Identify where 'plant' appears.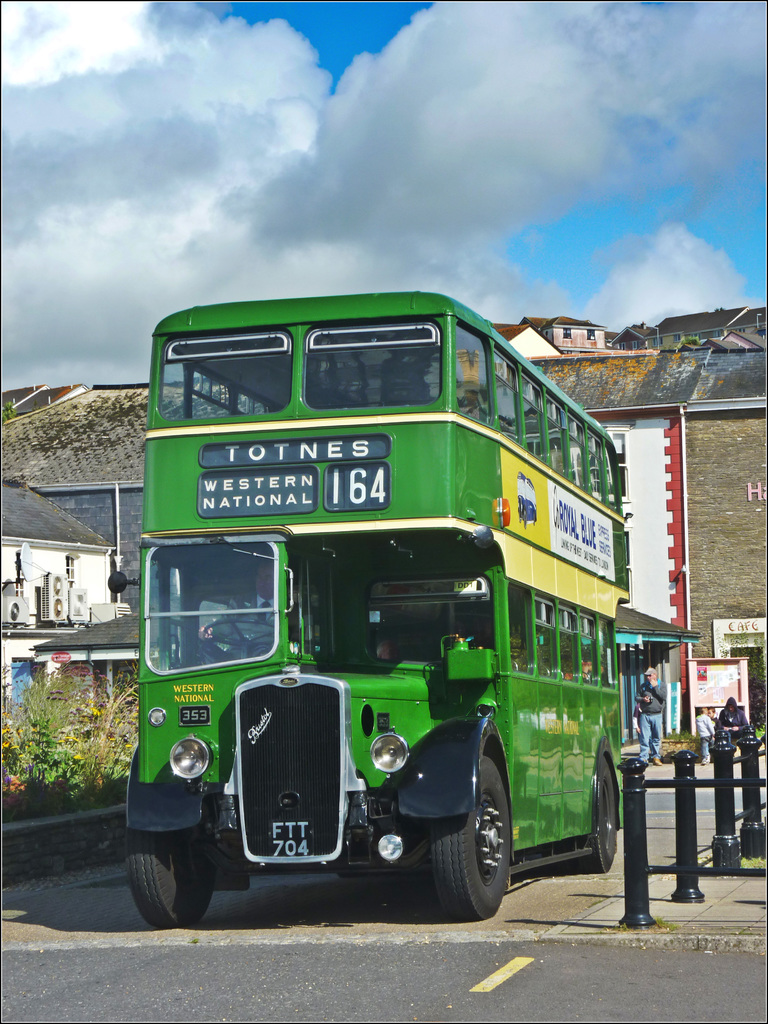
Appears at detection(654, 724, 707, 744).
